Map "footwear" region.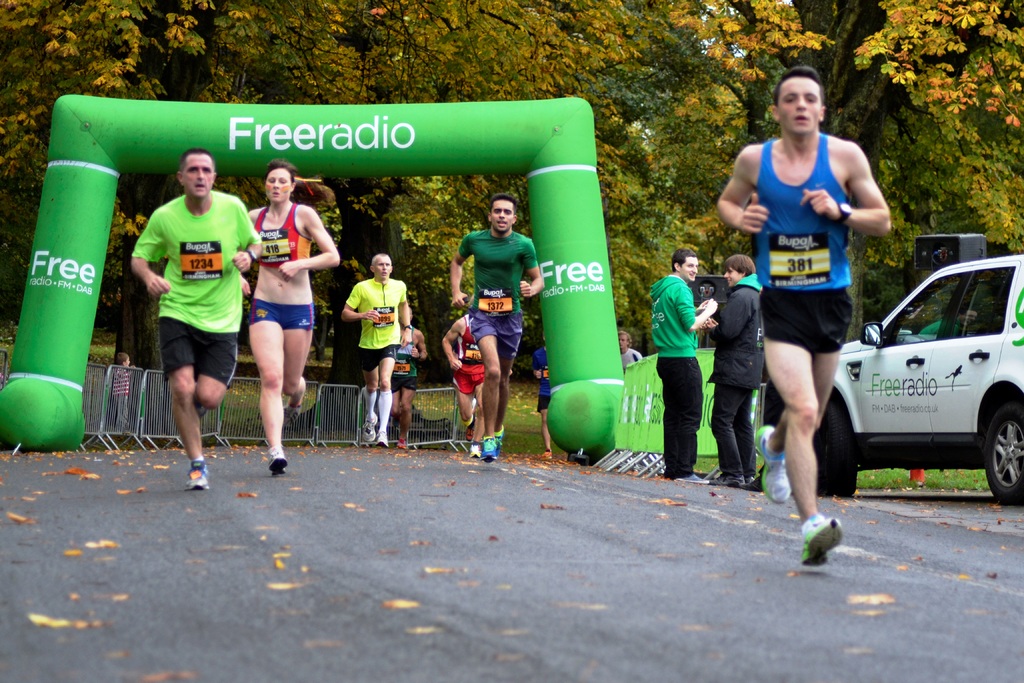
Mapped to 198/404/207/420.
